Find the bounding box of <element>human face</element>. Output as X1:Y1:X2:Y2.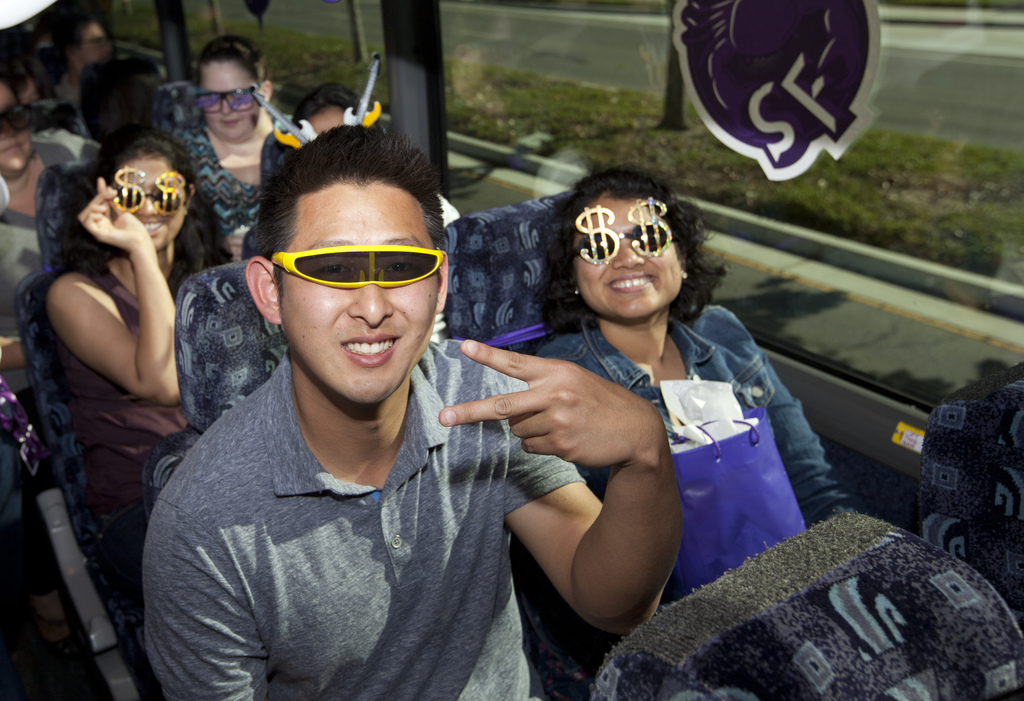
273:185:439:408.
